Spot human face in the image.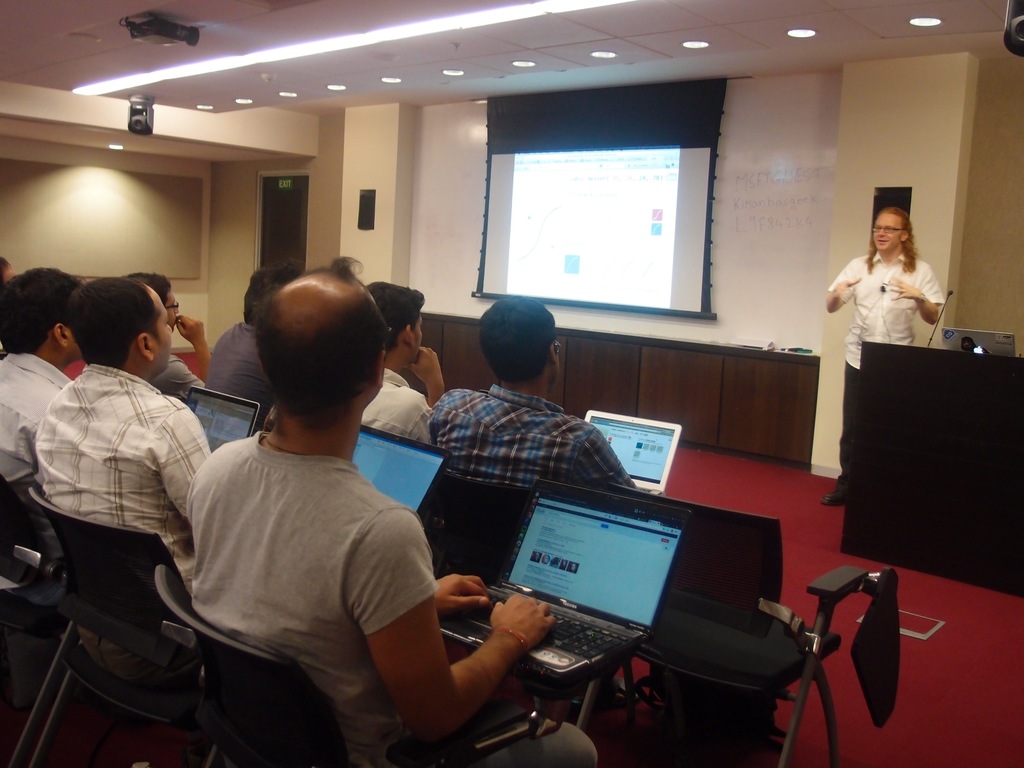
human face found at 874,215,904,252.
